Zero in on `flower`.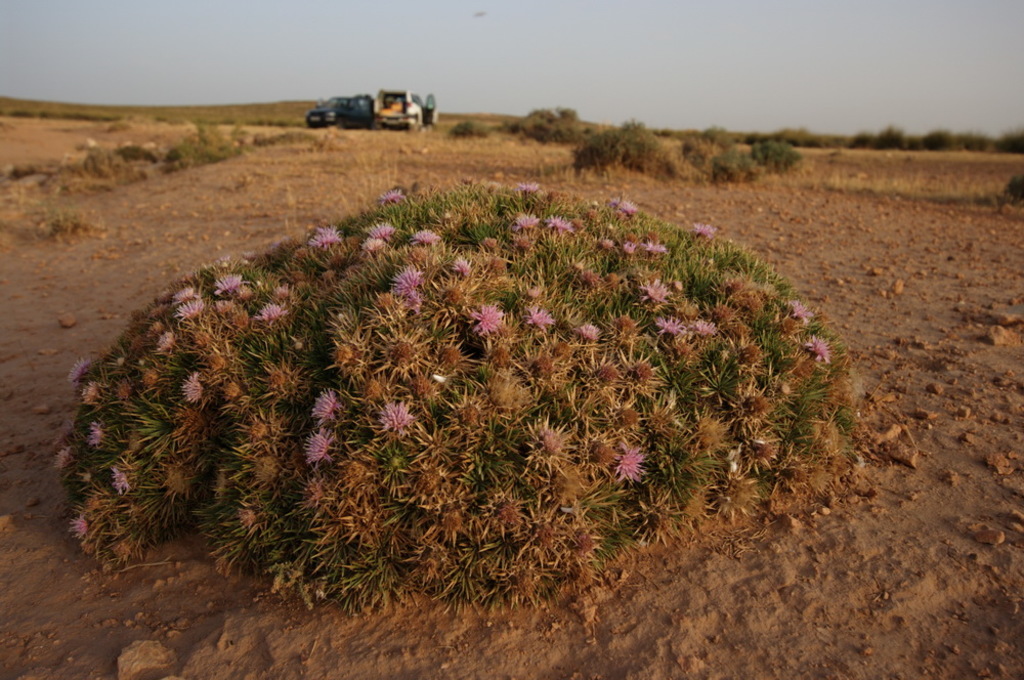
Zeroed in: rect(267, 282, 295, 297).
